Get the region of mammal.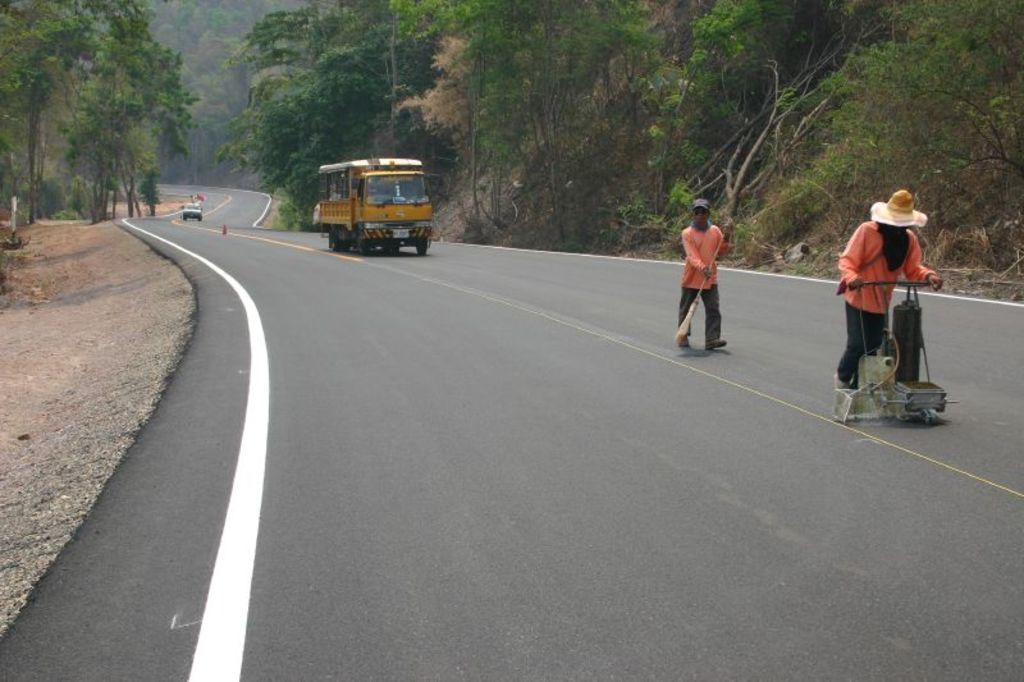
[676,198,733,347].
